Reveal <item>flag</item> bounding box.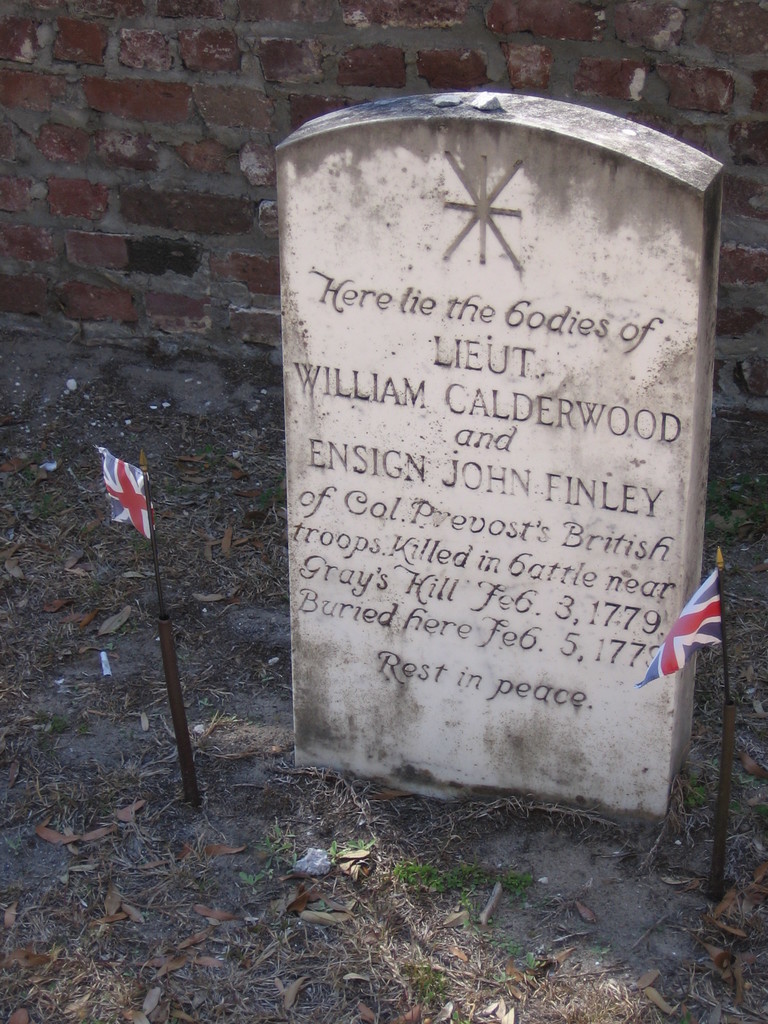
Revealed: l=634, t=572, r=723, b=691.
